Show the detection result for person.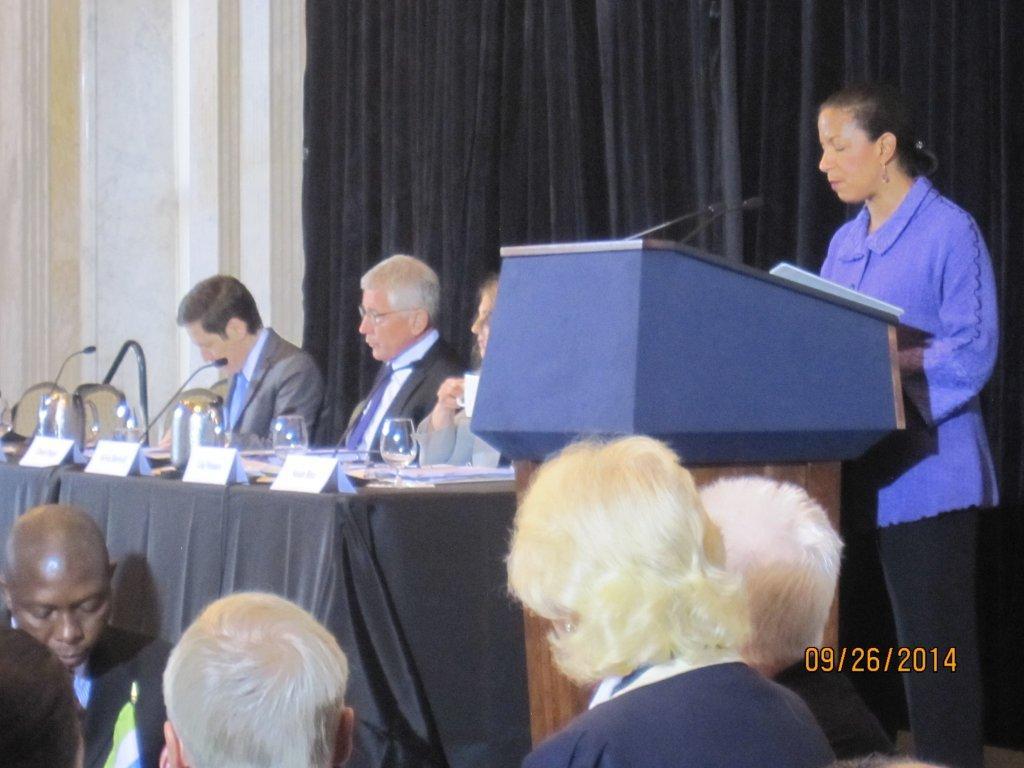
pyautogui.locateOnScreen(323, 241, 459, 492).
